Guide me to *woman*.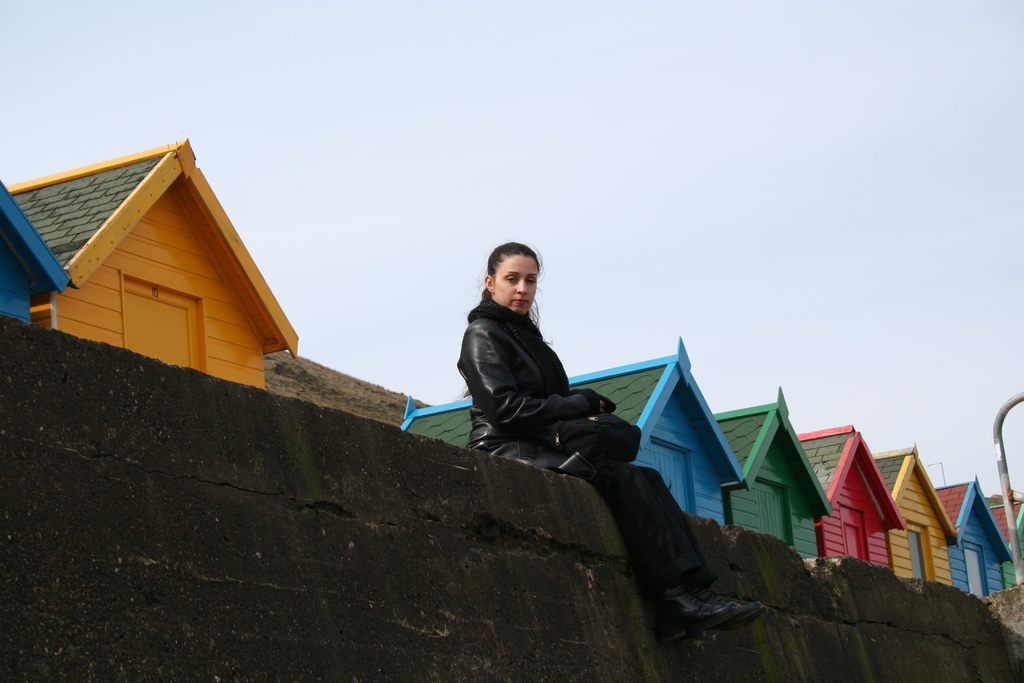
Guidance: 466:243:764:641.
